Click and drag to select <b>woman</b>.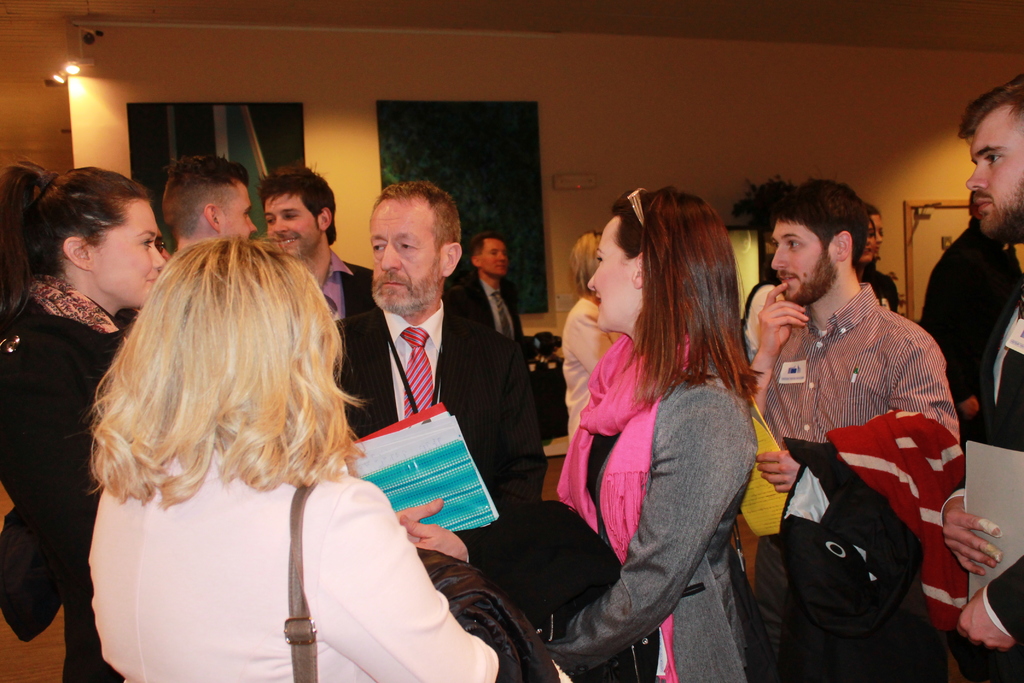
Selection: bbox(541, 176, 772, 682).
